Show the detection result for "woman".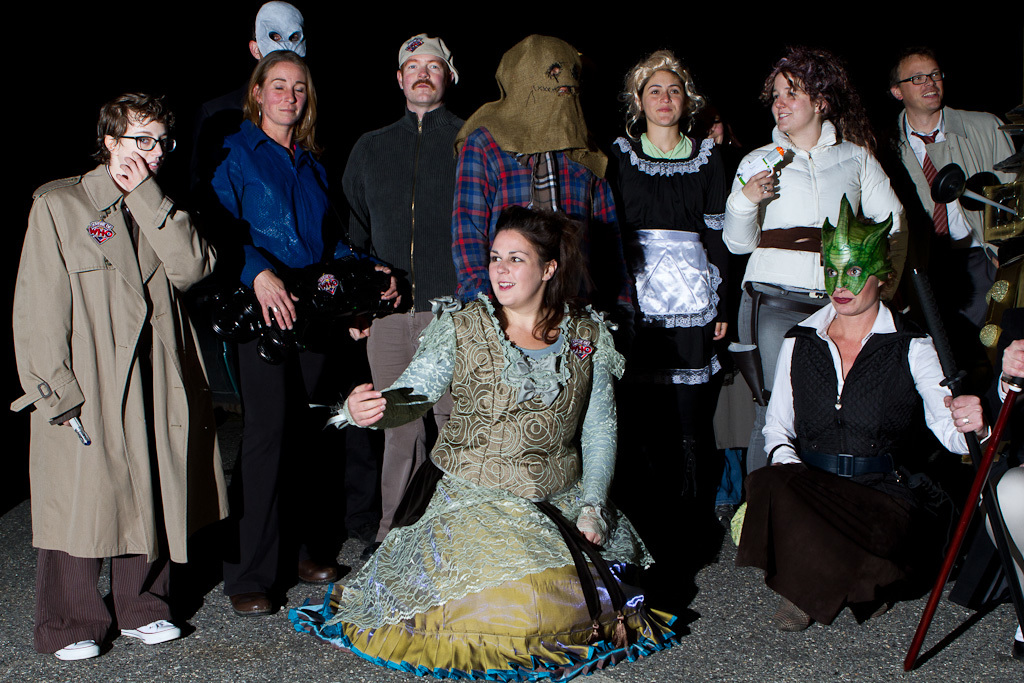
(left=717, top=45, right=912, bottom=484).
